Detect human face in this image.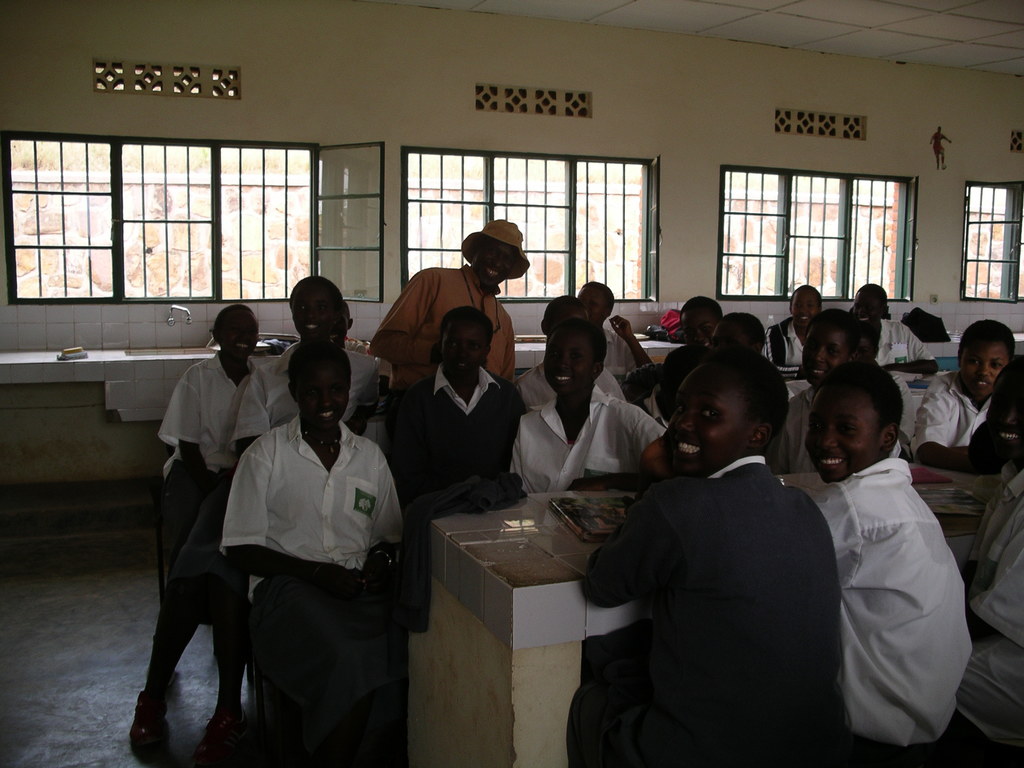
Detection: {"left": 219, "top": 316, "right": 257, "bottom": 360}.
